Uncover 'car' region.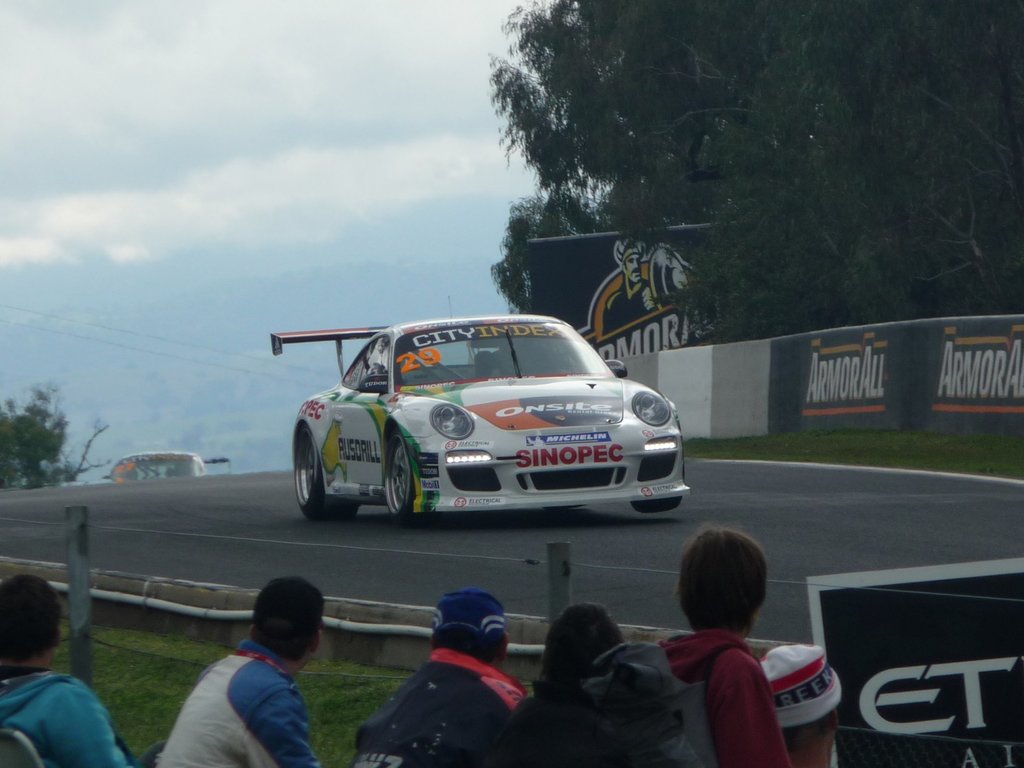
Uncovered: bbox=[102, 447, 228, 481].
